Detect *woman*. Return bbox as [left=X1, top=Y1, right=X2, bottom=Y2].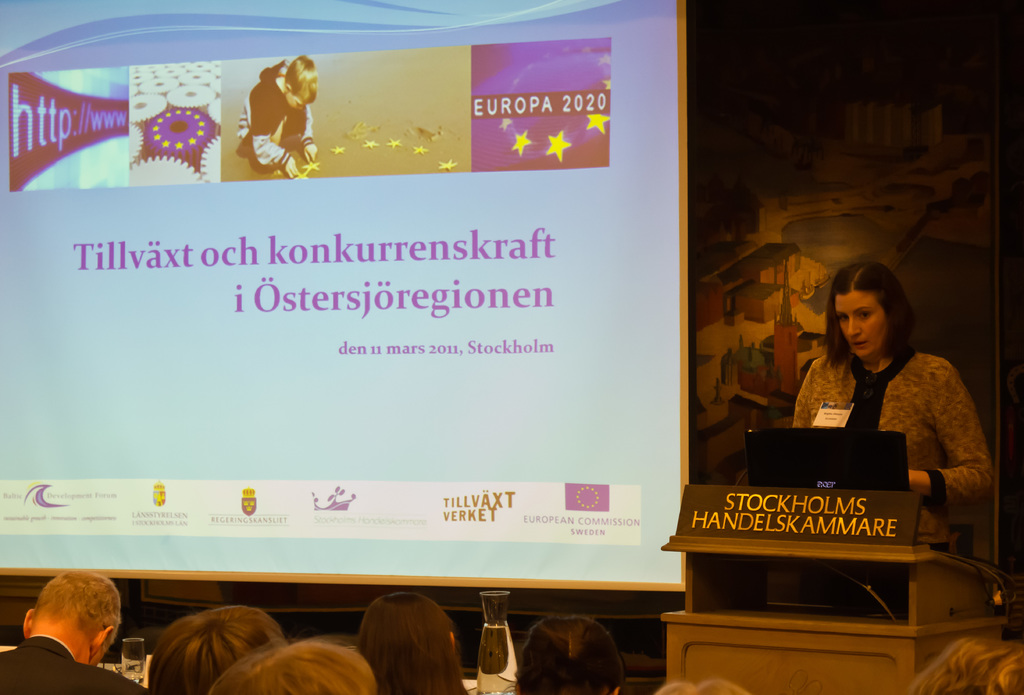
[left=351, top=589, right=472, bottom=694].
